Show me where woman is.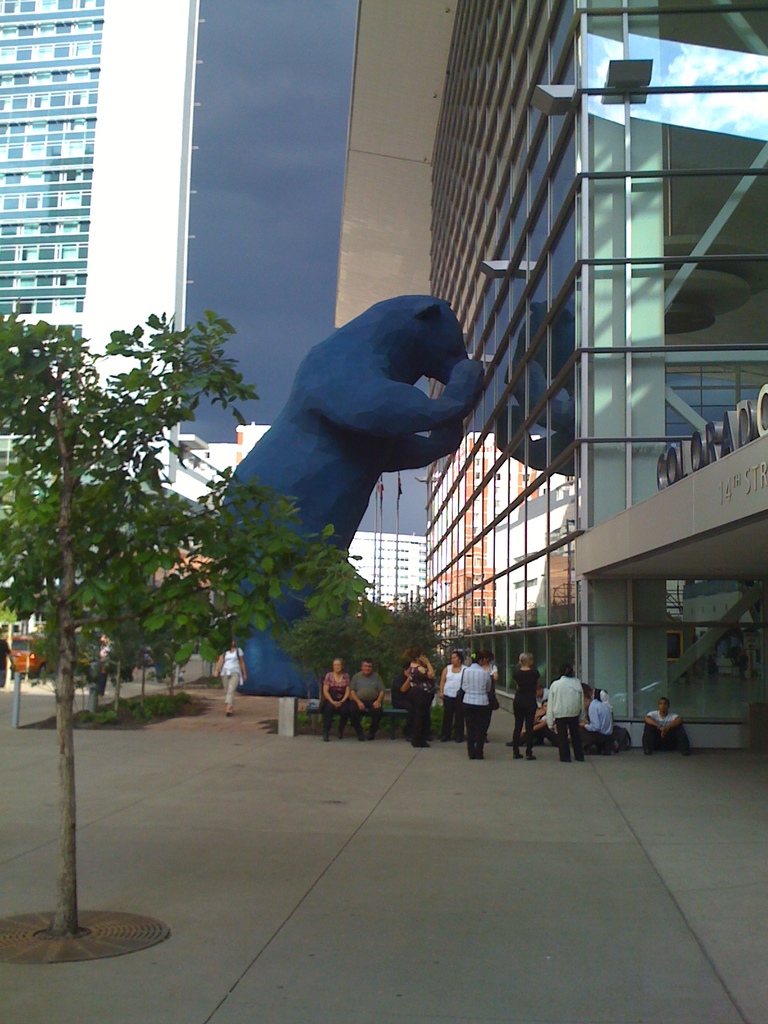
woman is at rect(323, 657, 352, 742).
